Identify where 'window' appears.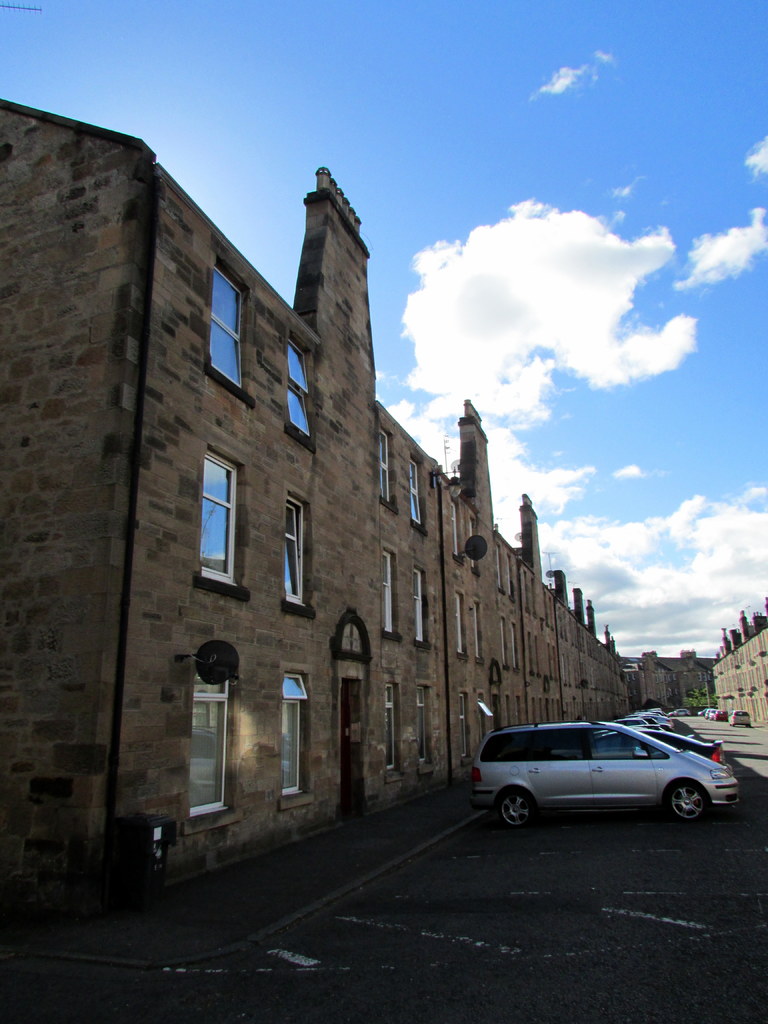
Appears at BBox(289, 337, 323, 440).
